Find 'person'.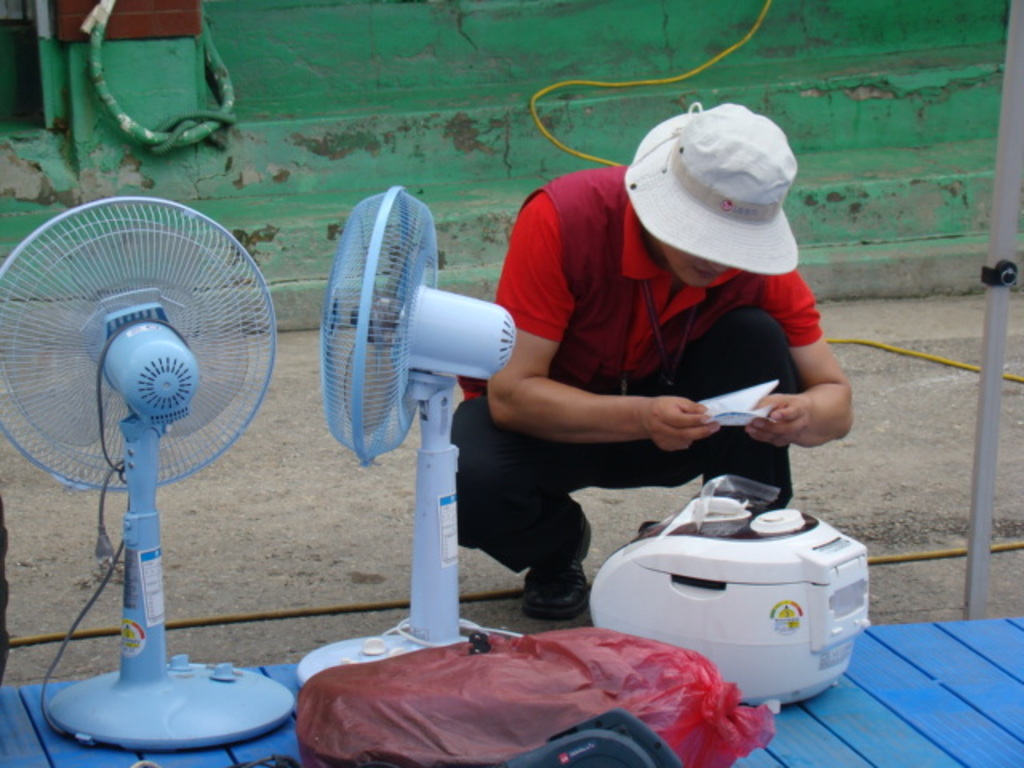
443:102:859:614.
